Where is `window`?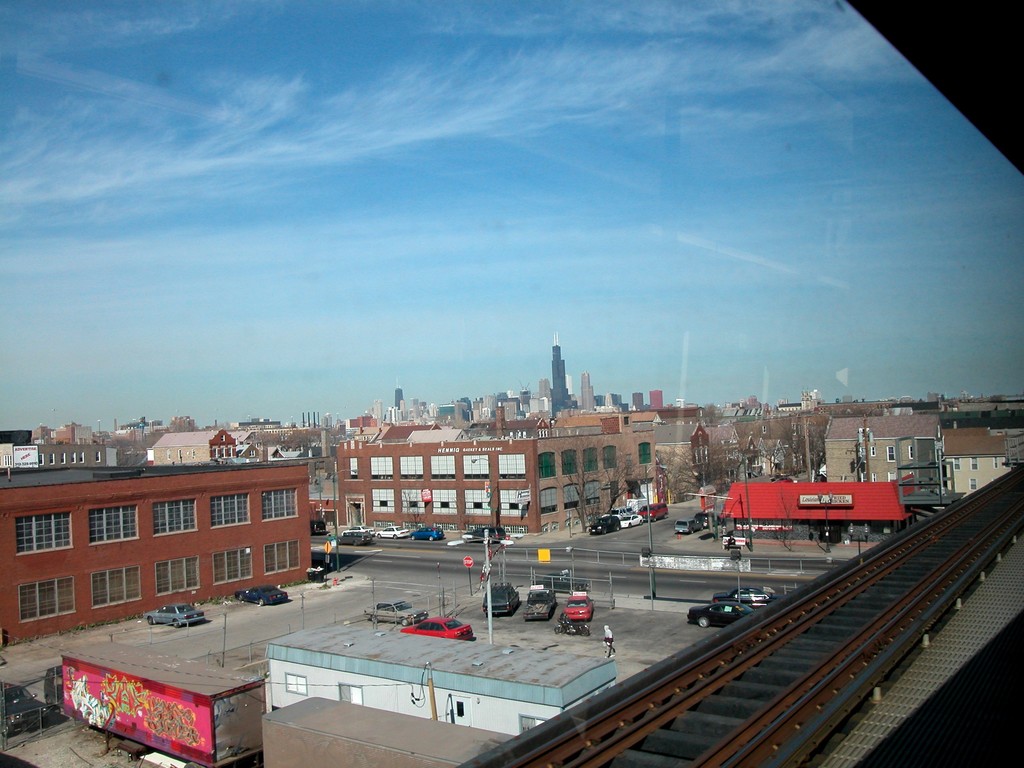
x1=748, y1=589, x2=767, y2=597.
